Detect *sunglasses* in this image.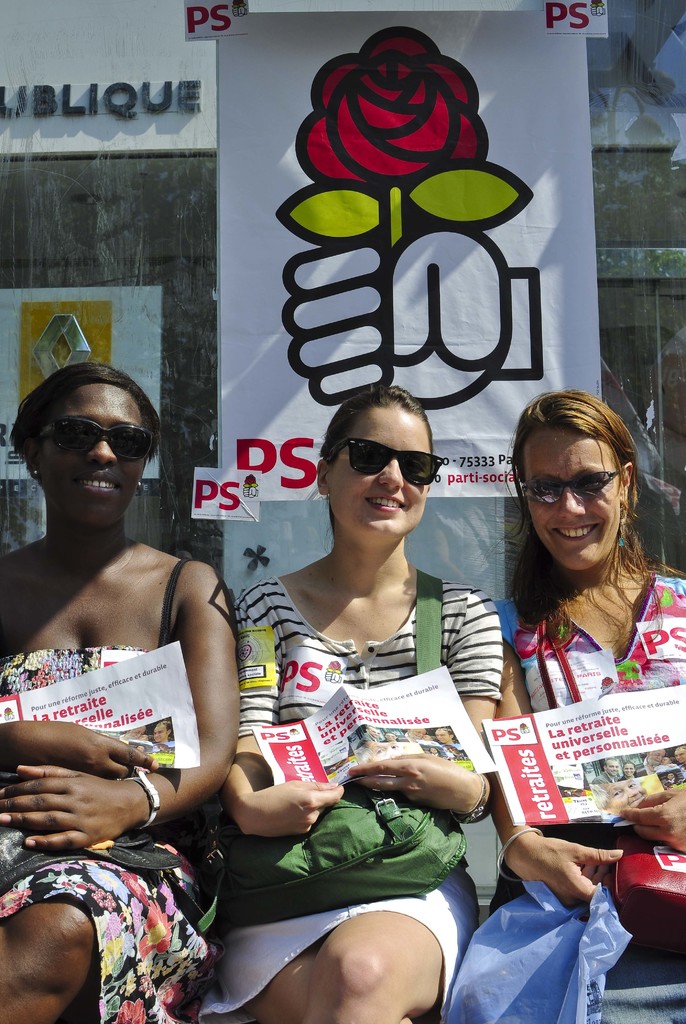
Detection: {"left": 523, "top": 472, "right": 623, "bottom": 505}.
